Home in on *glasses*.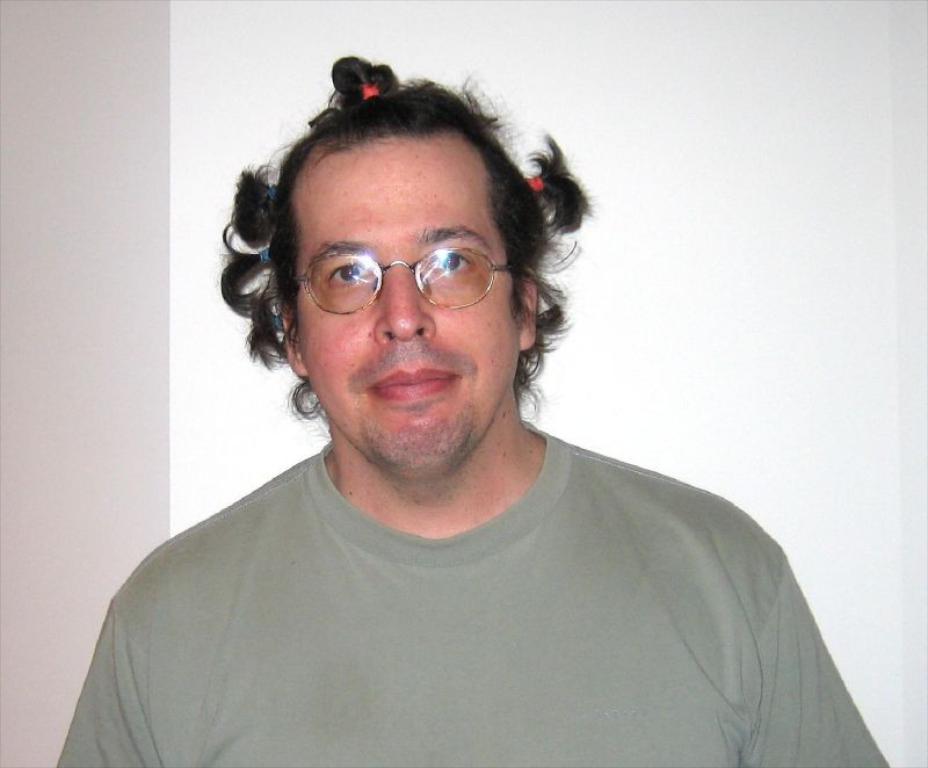
Homed in at [left=292, top=249, right=541, bottom=316].
